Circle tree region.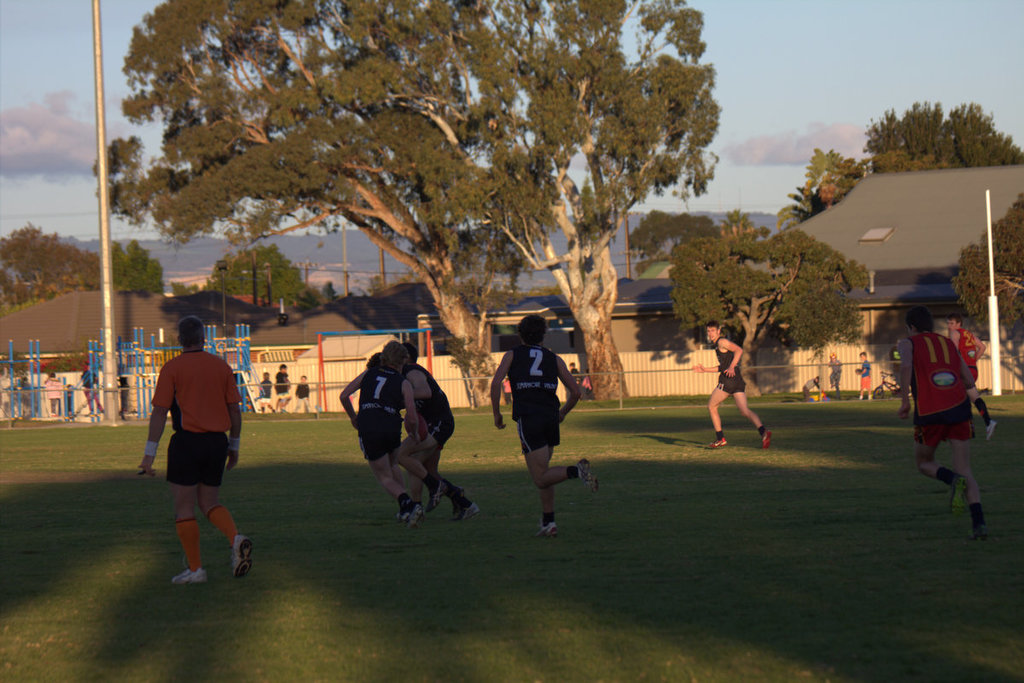
Region: [x1=660, y1=206, x2=874, y2=394].
